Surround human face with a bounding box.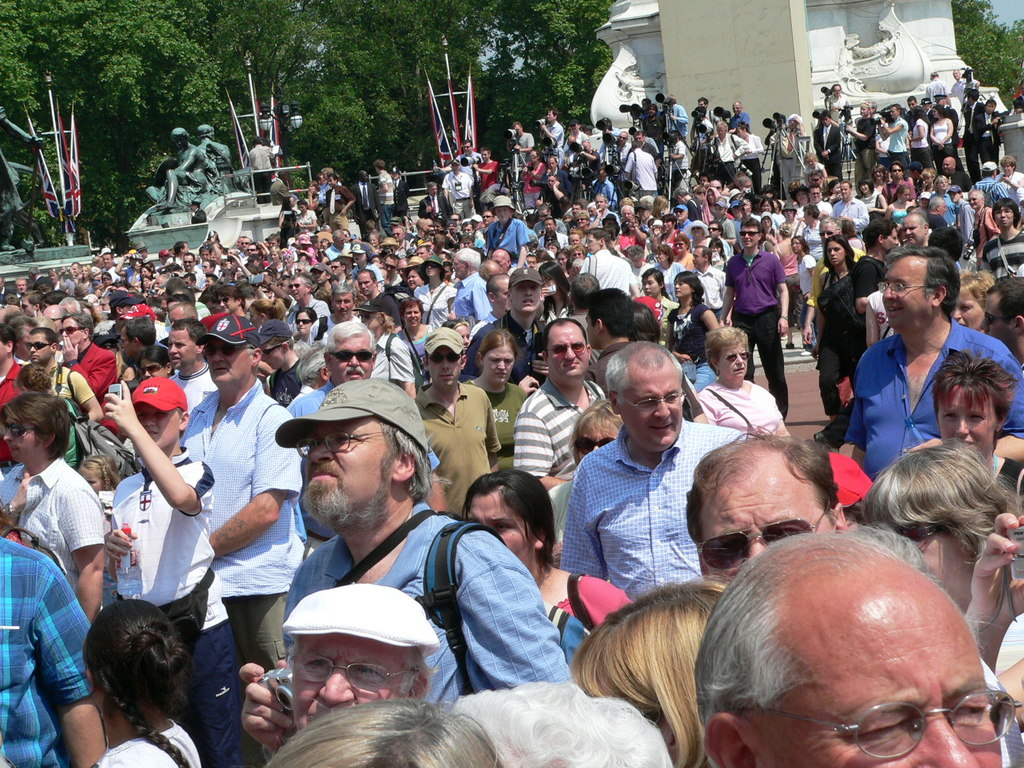
bbox(330, 262, 340, 276).
